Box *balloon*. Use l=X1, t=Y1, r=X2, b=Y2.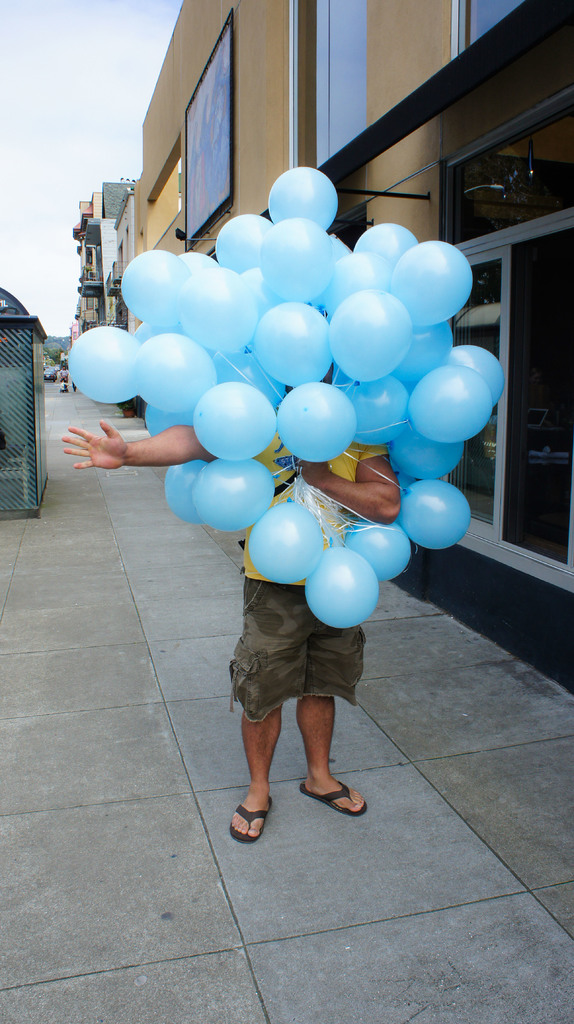
l=385, t=435, r=458, b=476.
